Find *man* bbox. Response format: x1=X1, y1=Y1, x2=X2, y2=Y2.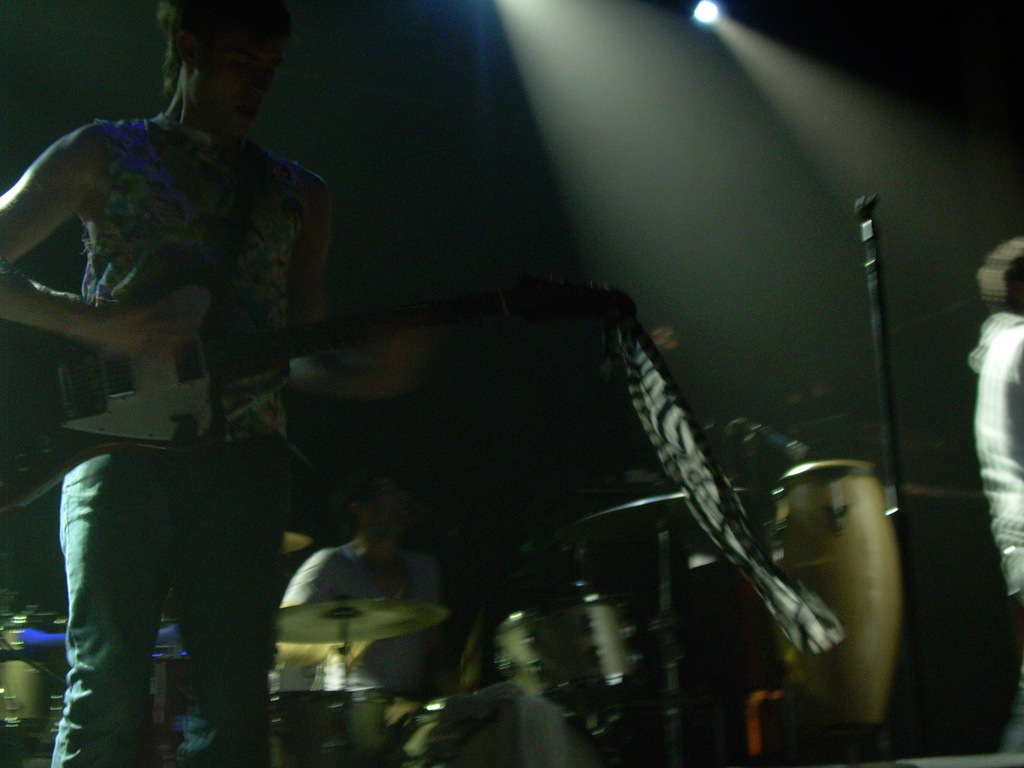
x1=268, y1=465, x2=449, y2=721.
